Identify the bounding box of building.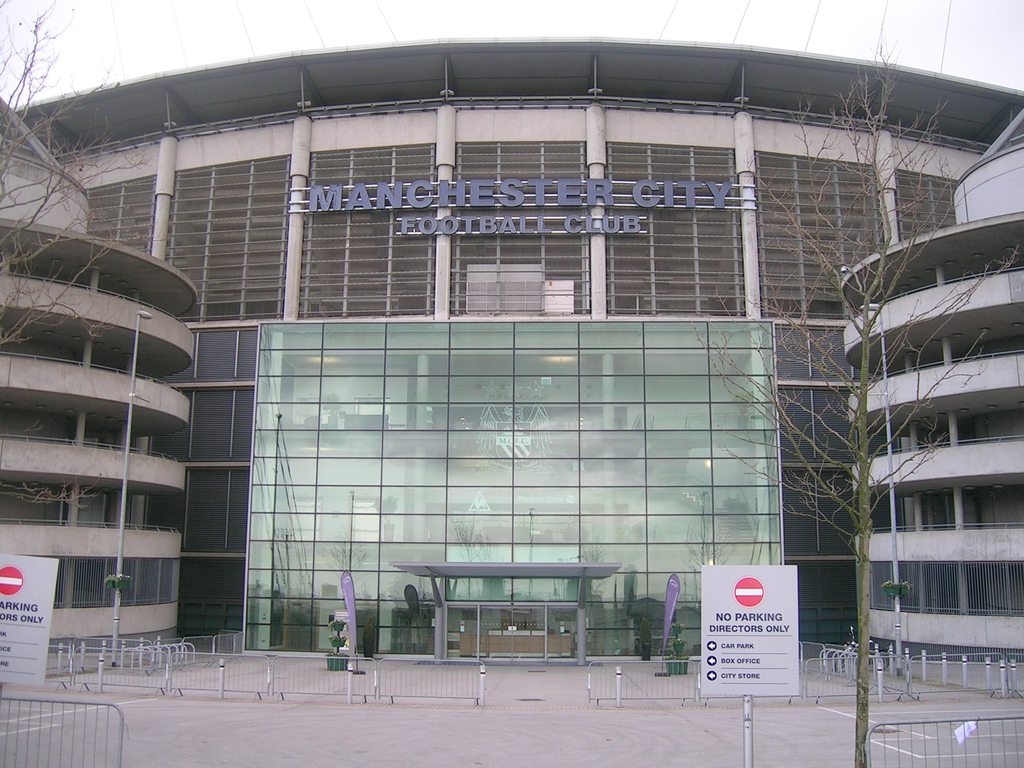
x1=0, y1=100, x2=197, y2=650.
